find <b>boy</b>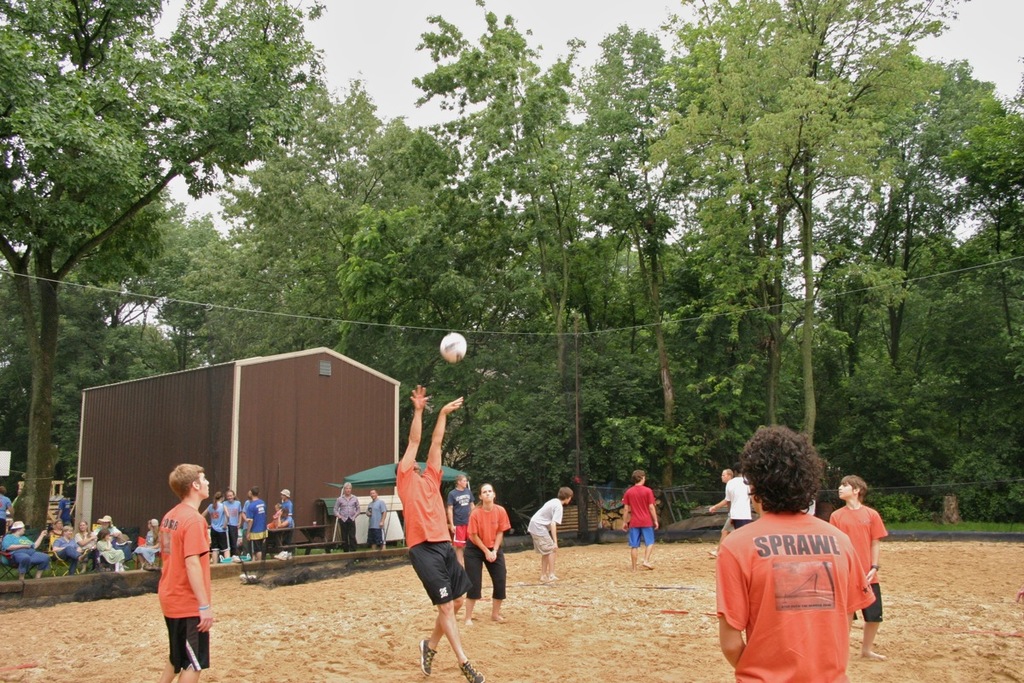
{"left": 527, "top": 484, "right": 573, "bottom": 585}
